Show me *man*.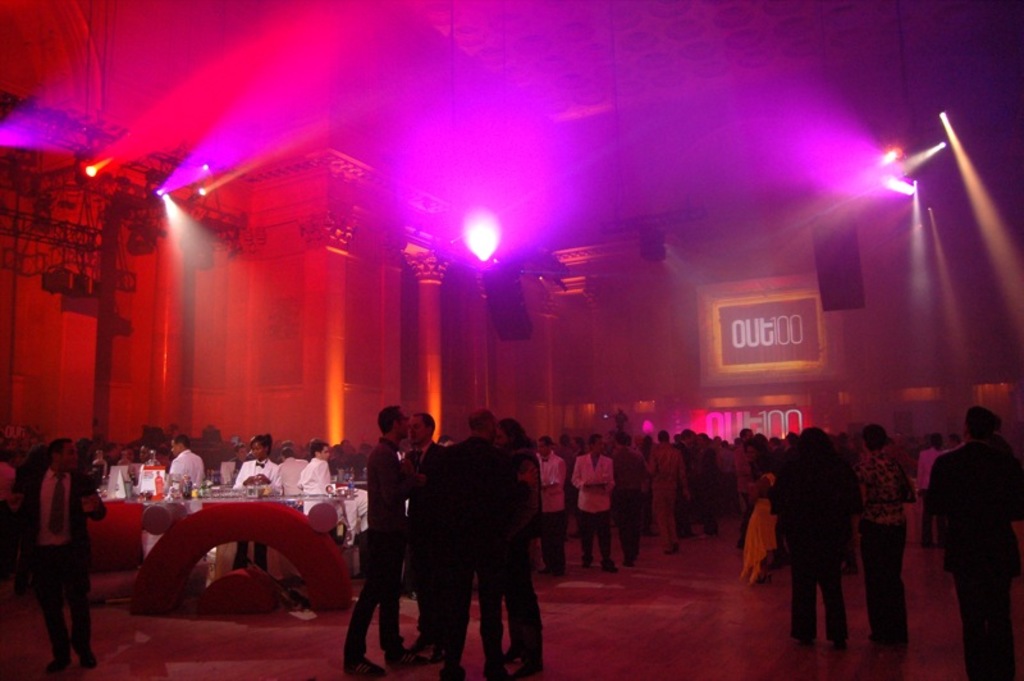
*man* is here: crop(333, 405, 425, 677).
